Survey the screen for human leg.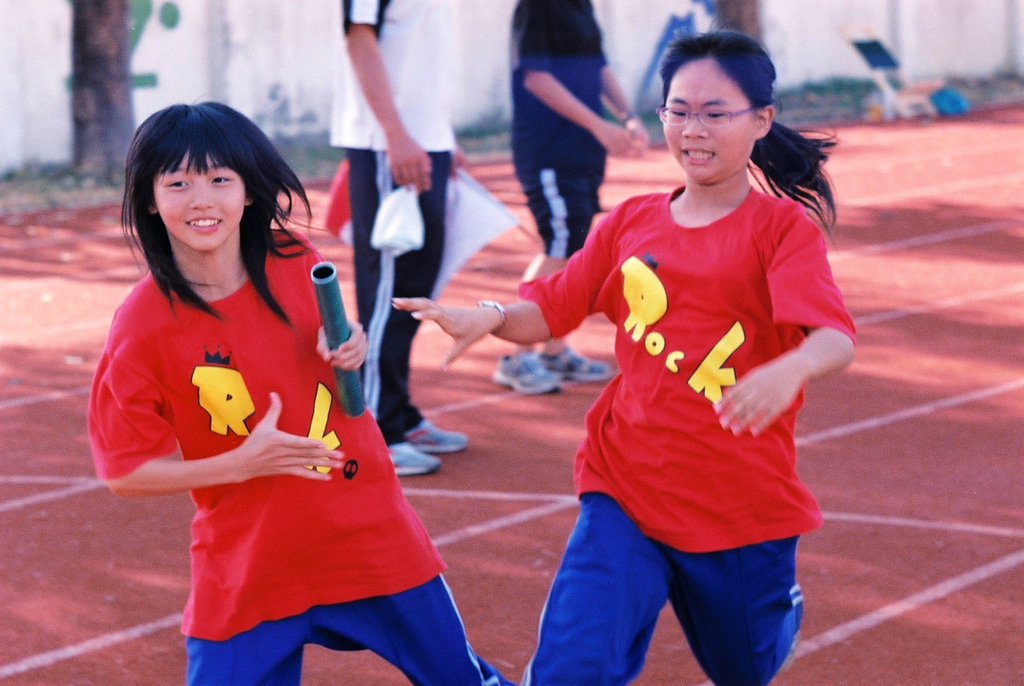
Survey found: <bbox>513, 488, 672, 685</bbox>.
